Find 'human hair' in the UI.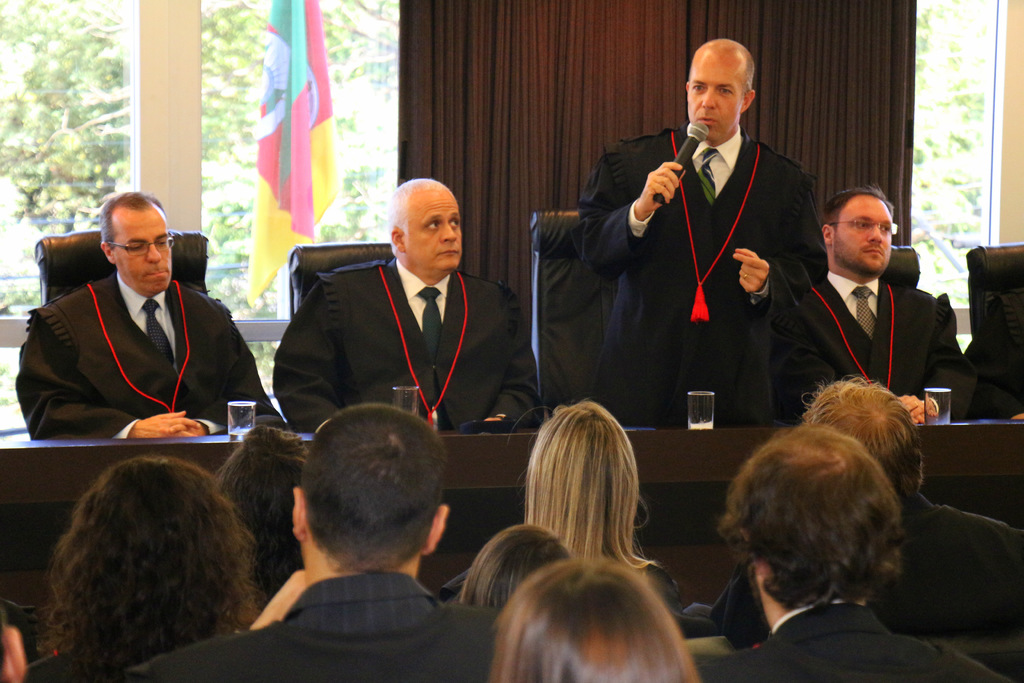
UI element at {"left": 714, "top": 423, "right": 906, "bottom": 605}.
